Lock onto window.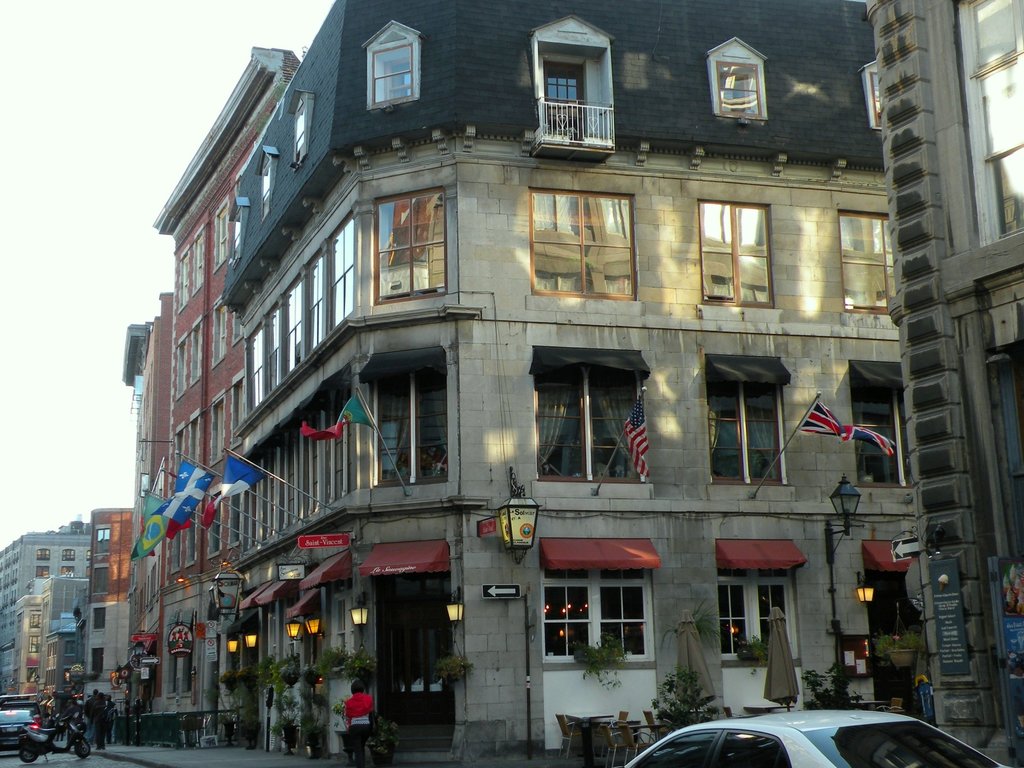
Locked: select_region(197, 232, 207, 303).
